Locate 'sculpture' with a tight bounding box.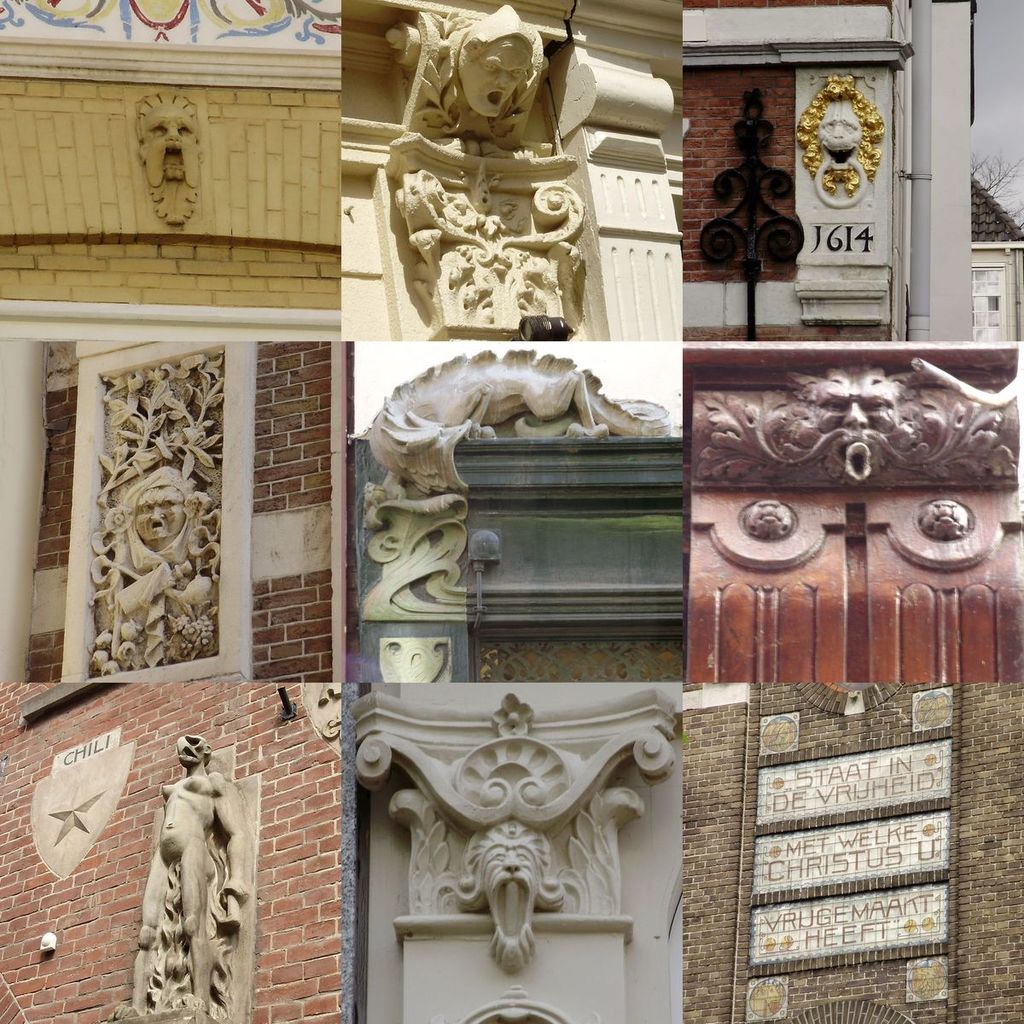
[x1=84, y1=358, x2=233, y2=679].
